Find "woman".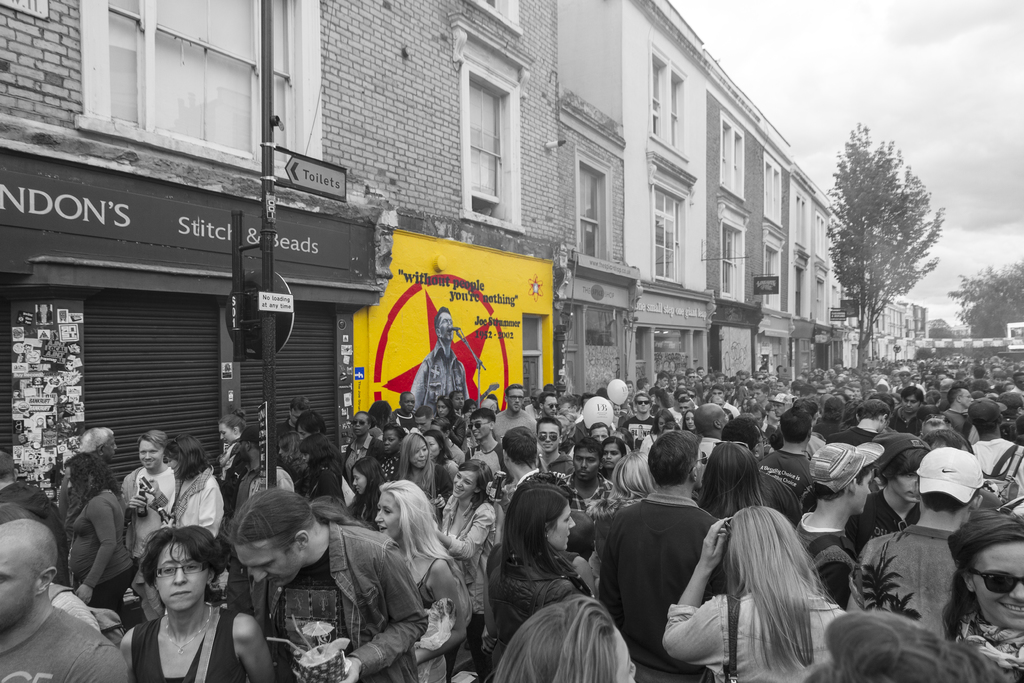
locate(135, 432, 232, 550).
